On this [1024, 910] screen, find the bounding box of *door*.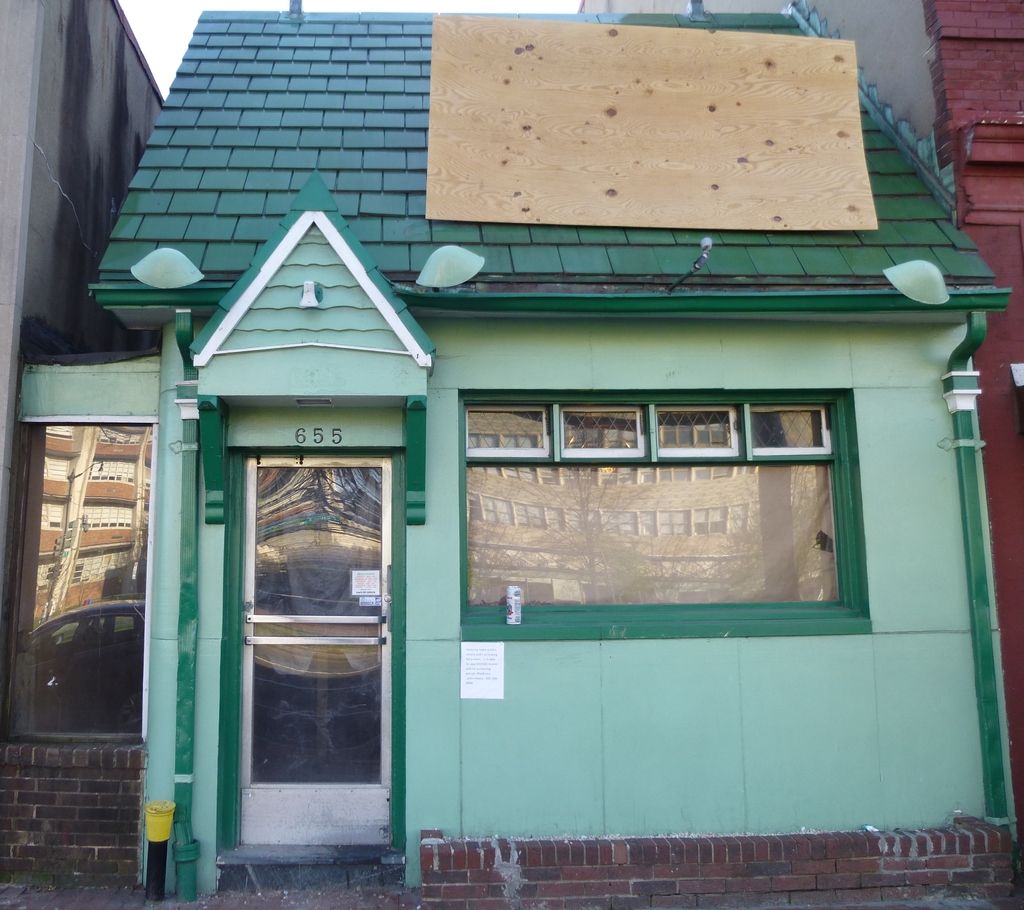
Bounding box: 218, 445, 402, 865.
